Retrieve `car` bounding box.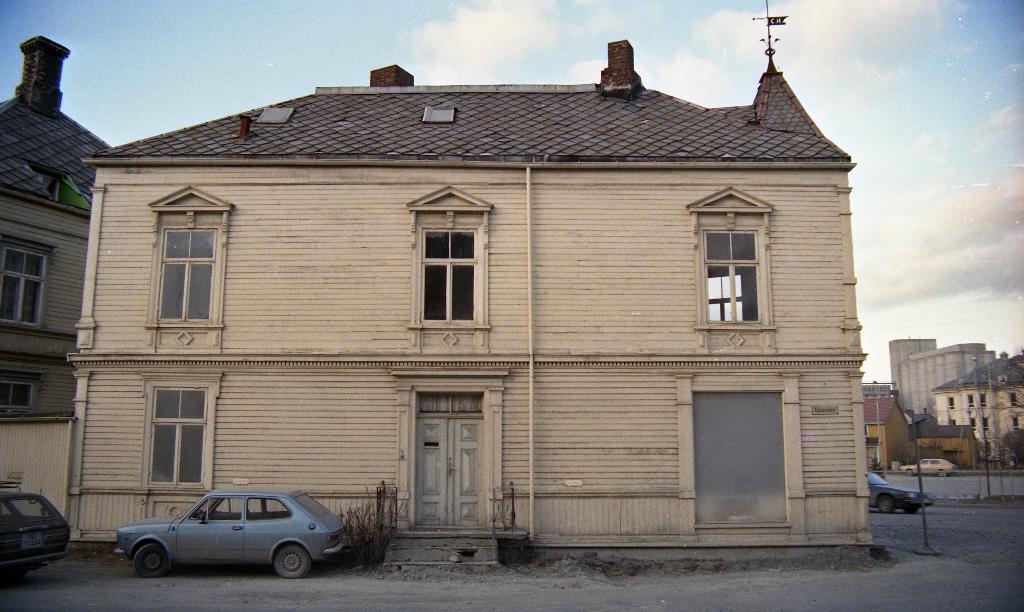
Bounding box: rect(111, 488, 345, 584).
